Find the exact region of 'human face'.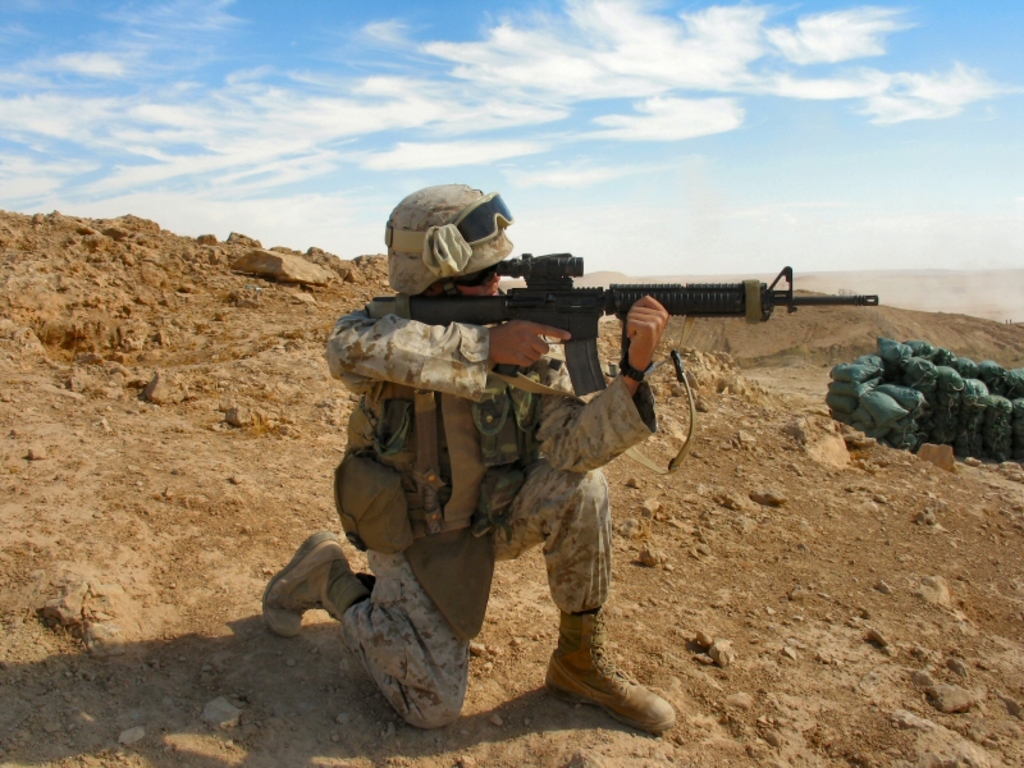
Exact region: locate(431, 262, 502, 297).
